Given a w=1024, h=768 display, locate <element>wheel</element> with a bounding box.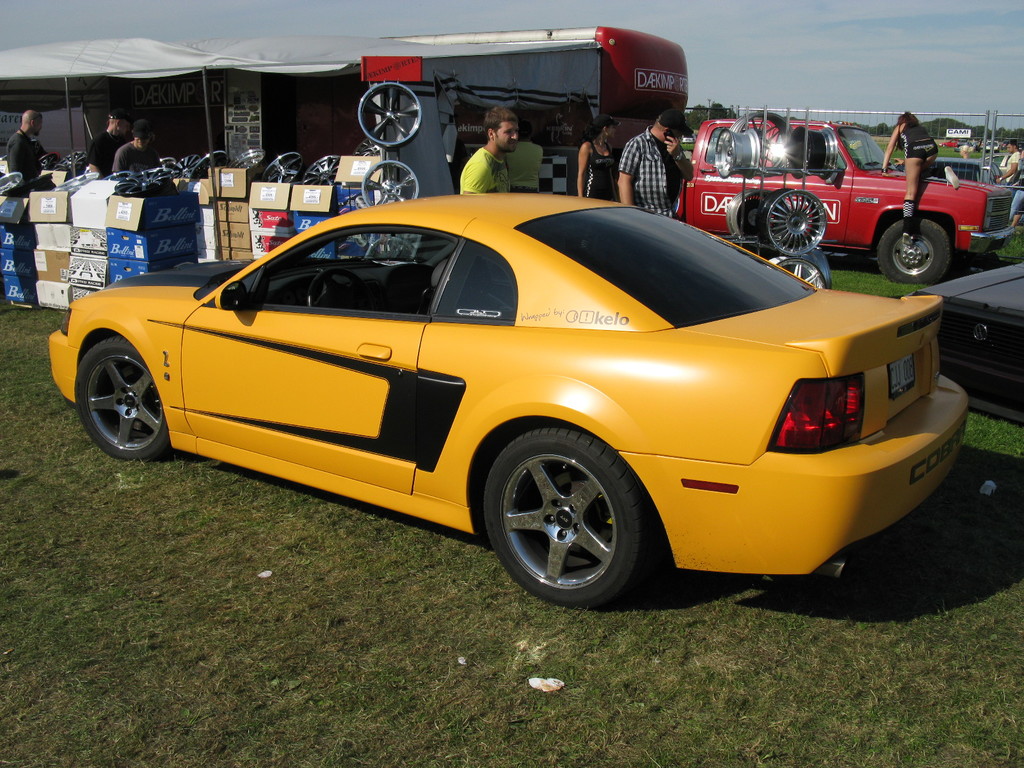
Located: [362,159,420,208].
